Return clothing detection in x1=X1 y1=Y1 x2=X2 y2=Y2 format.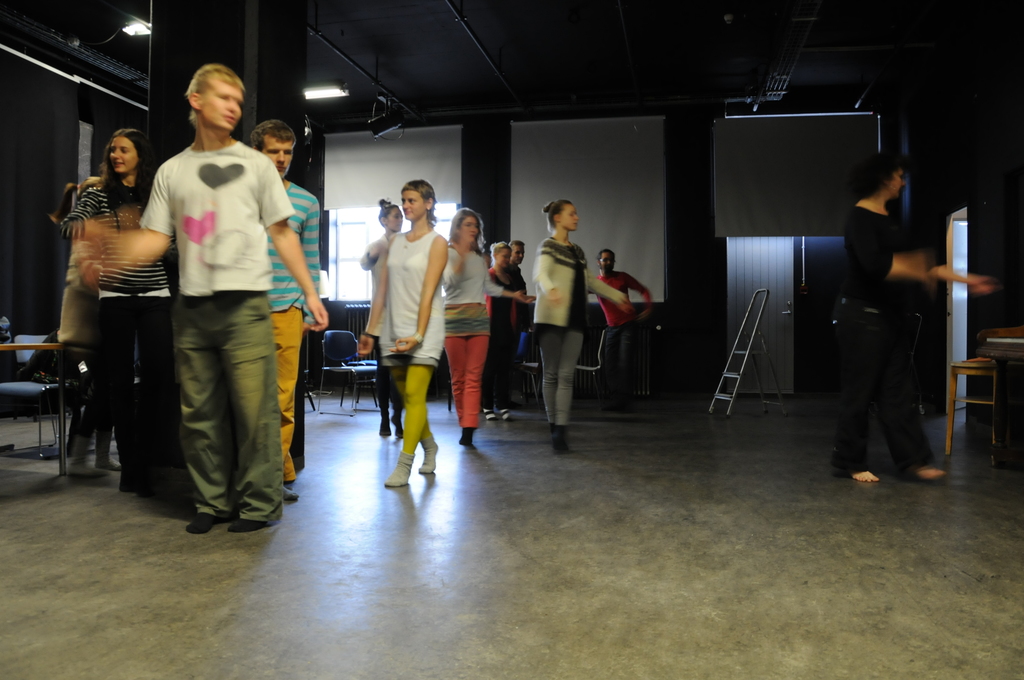
x1=136 y1=144 x2=292 y2=528.
